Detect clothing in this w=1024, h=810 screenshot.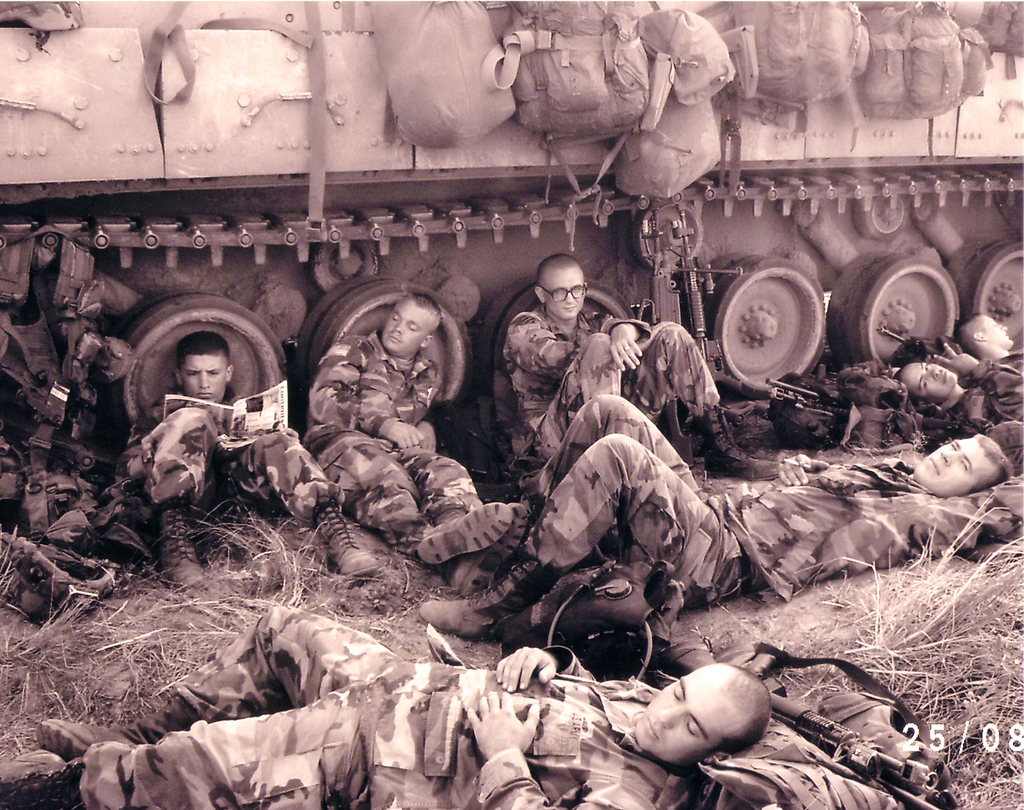
Detection: 498:310:705:440.
